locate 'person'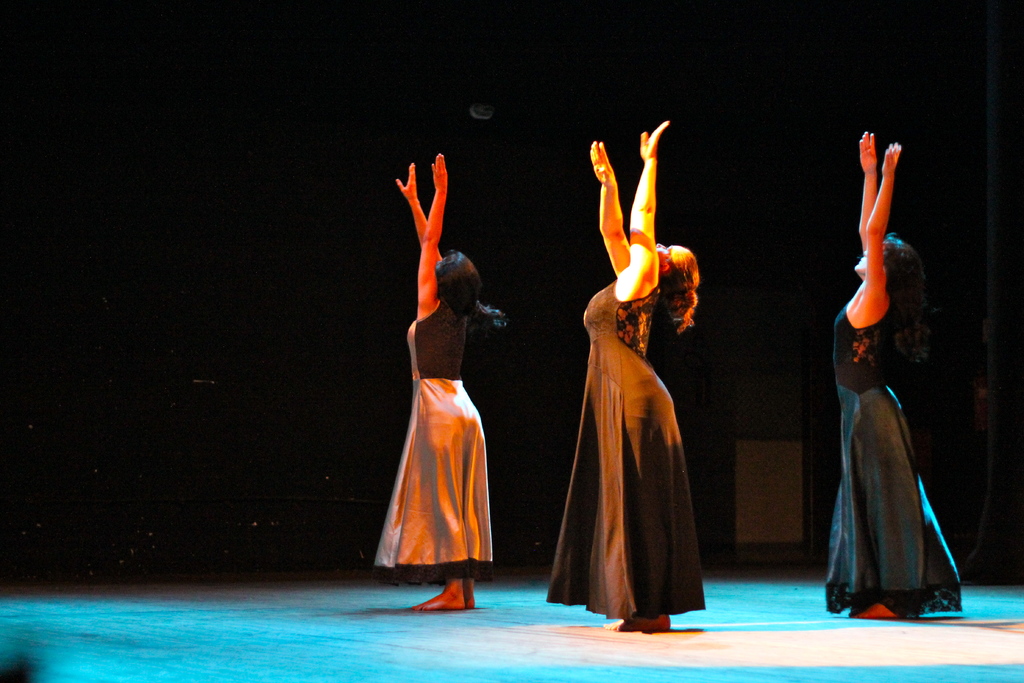
<bbox>373, 151, 506, 609</bbox>
